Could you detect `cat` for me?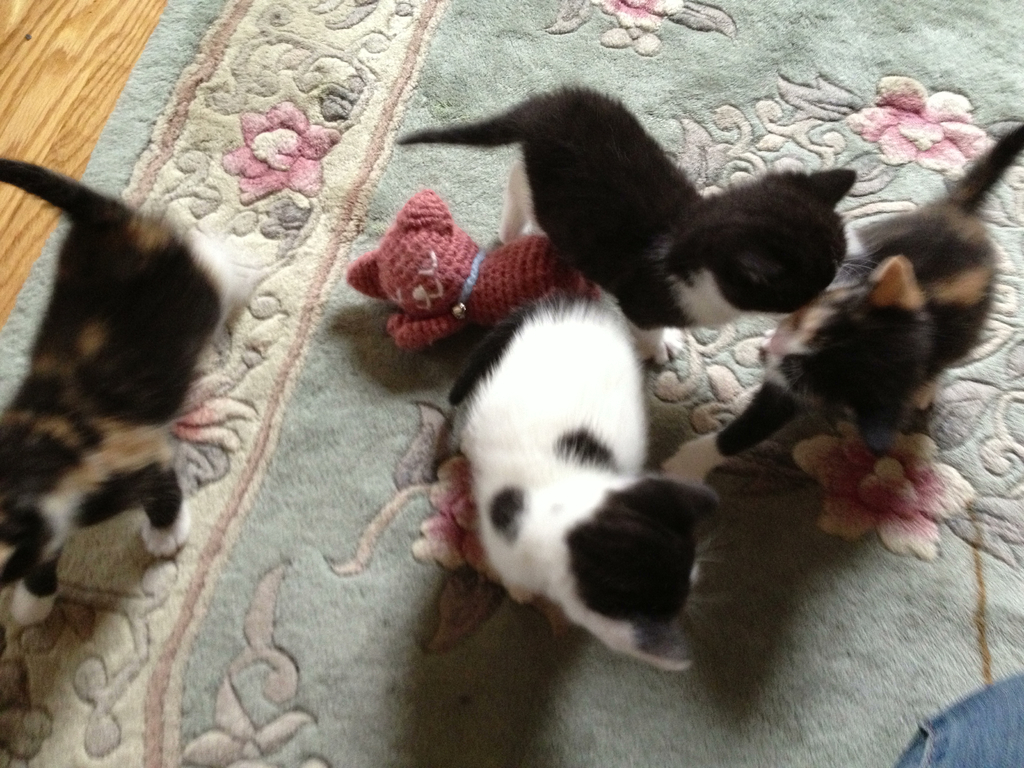
Detection result: Rect(387, 77, 858, 369).
